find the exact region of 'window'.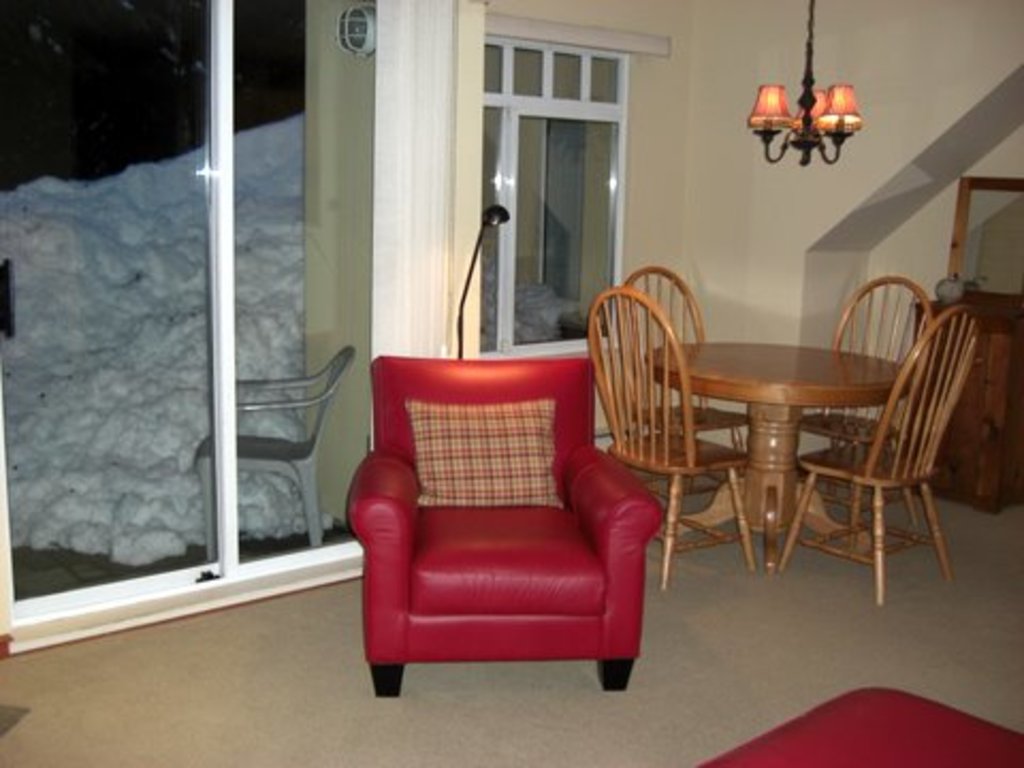
Exact region: {"left": 459, "top": 0, "right": 668, "bottom": 324}.
